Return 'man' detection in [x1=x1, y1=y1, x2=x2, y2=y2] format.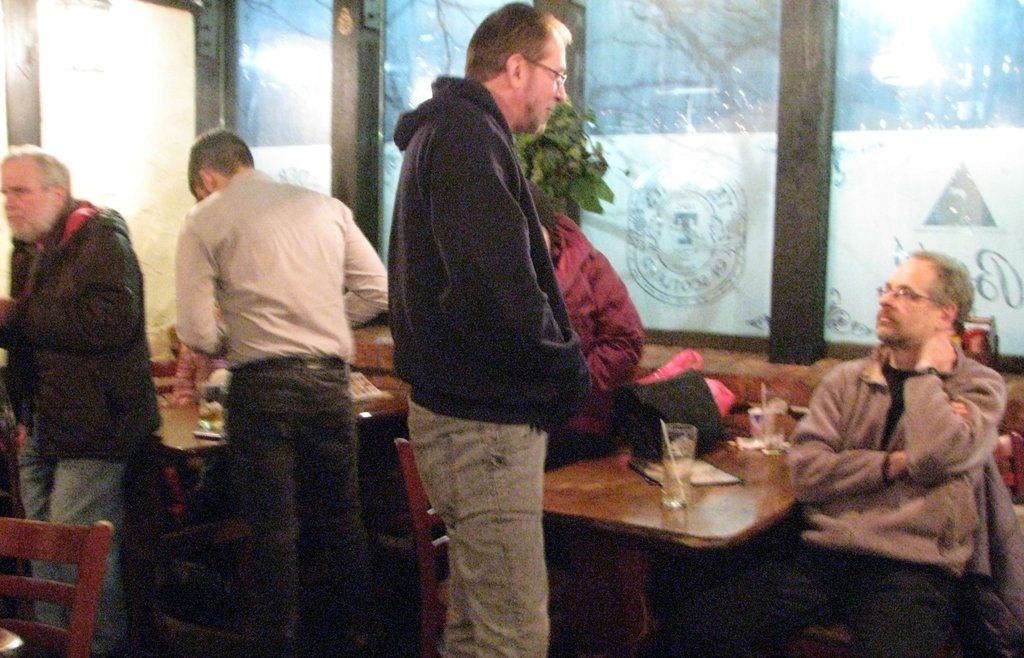
[x1=546, y1=207, x2=639, y2=655].
